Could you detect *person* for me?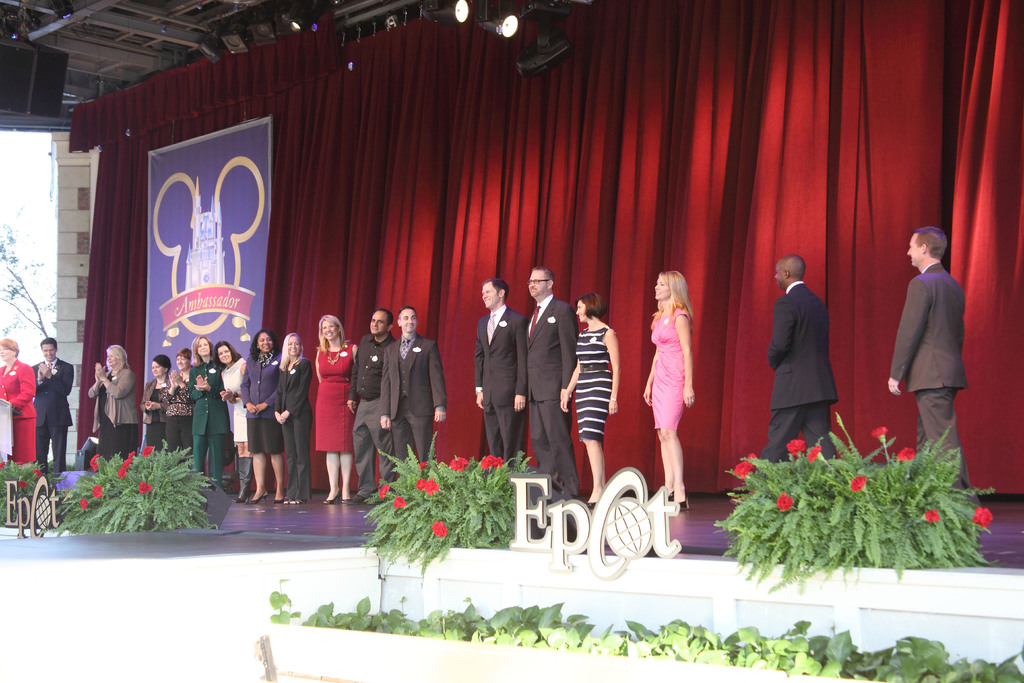
Detection result: rect(762, 249, 846, 459).
